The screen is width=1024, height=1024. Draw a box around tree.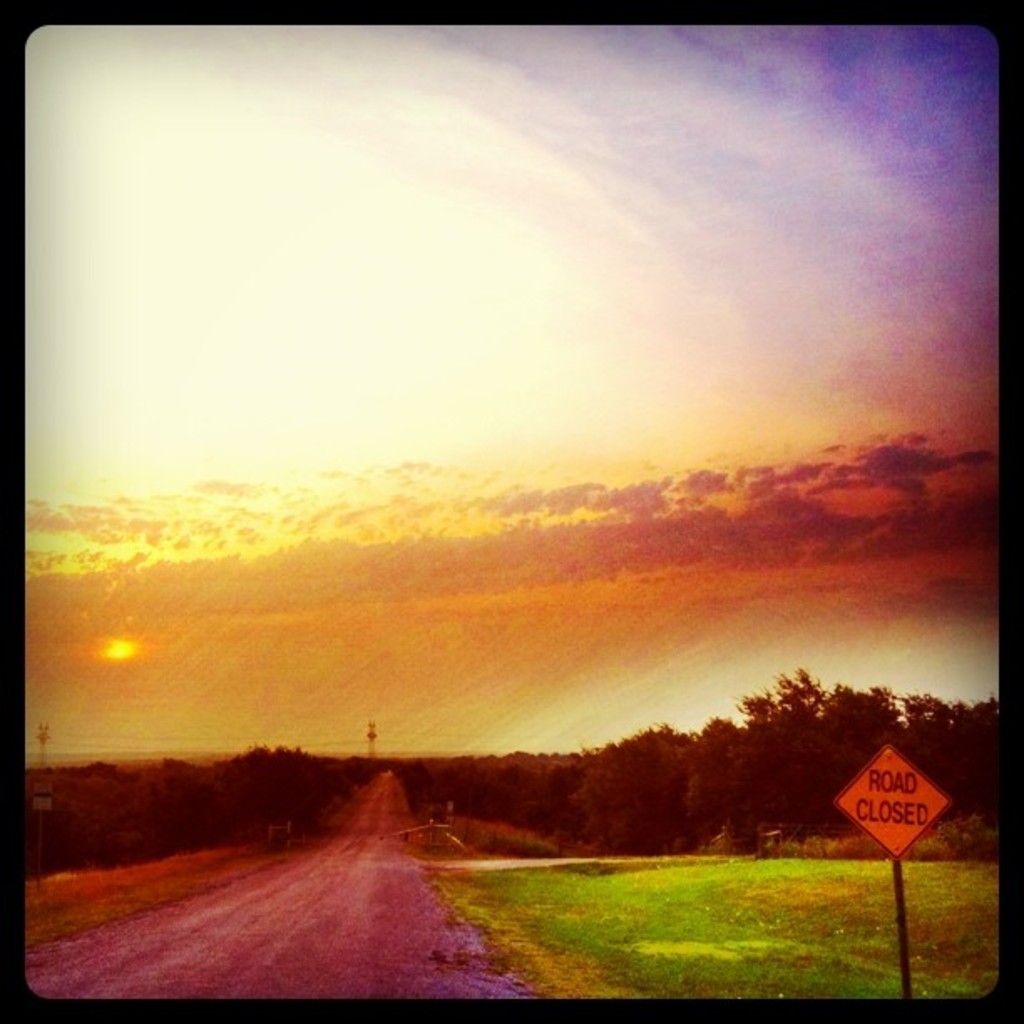
rect(736, 661, 895, 828).
